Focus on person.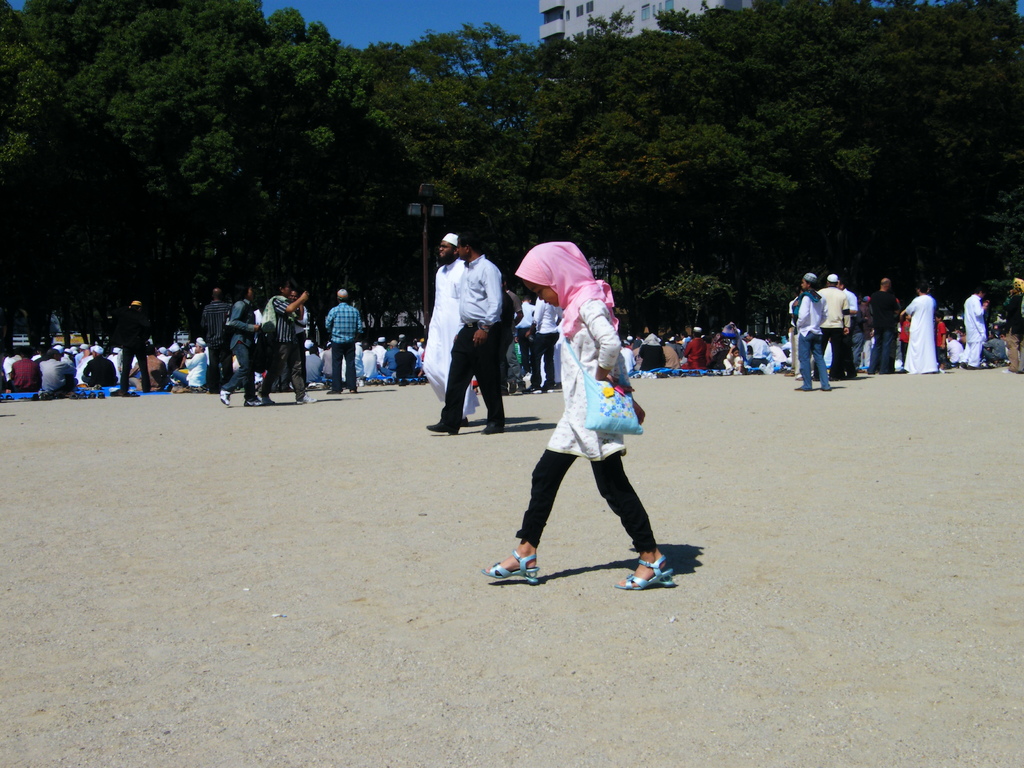
Focused at (116, 302, 154, 392).
